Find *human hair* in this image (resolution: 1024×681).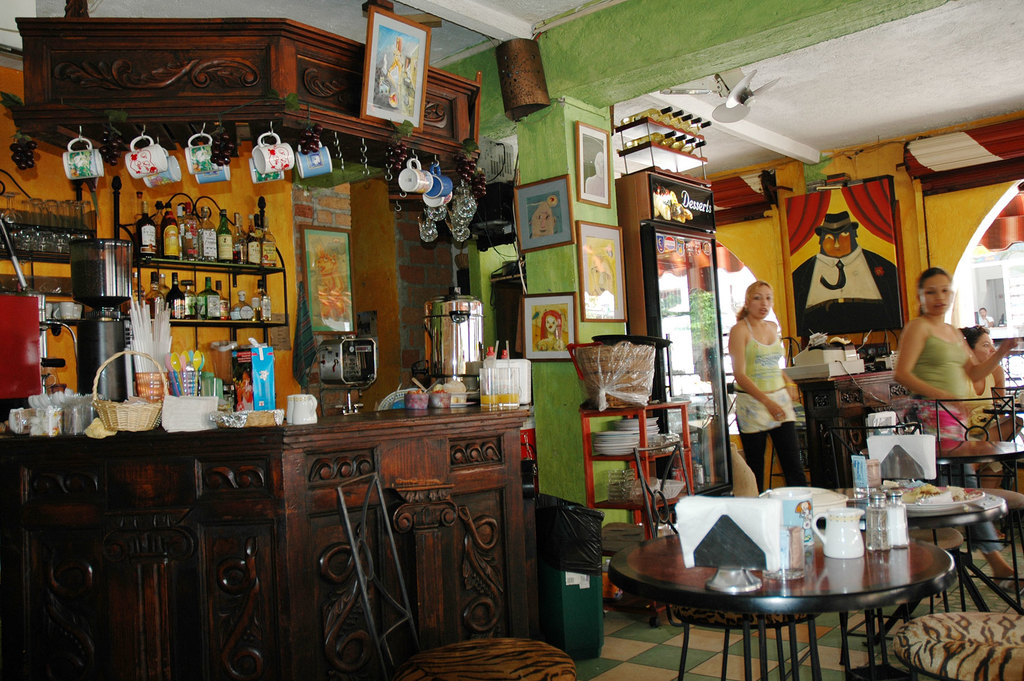
Rect(920, 267, 951, 285).
